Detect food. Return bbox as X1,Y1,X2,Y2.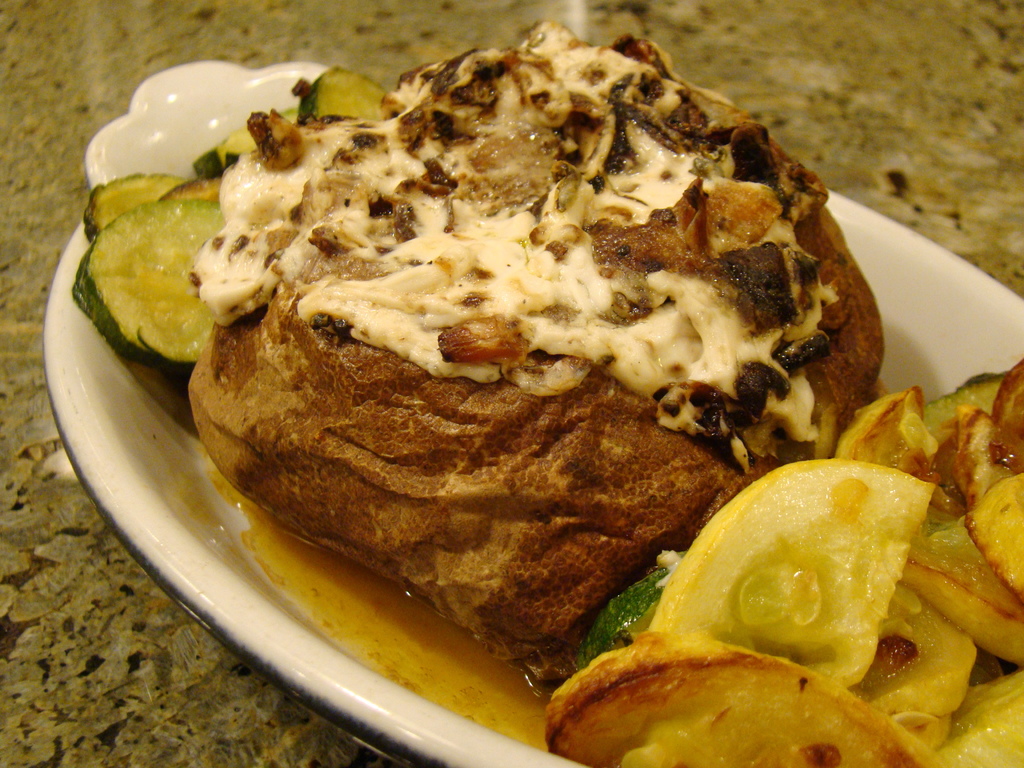
74,63,391,384.
